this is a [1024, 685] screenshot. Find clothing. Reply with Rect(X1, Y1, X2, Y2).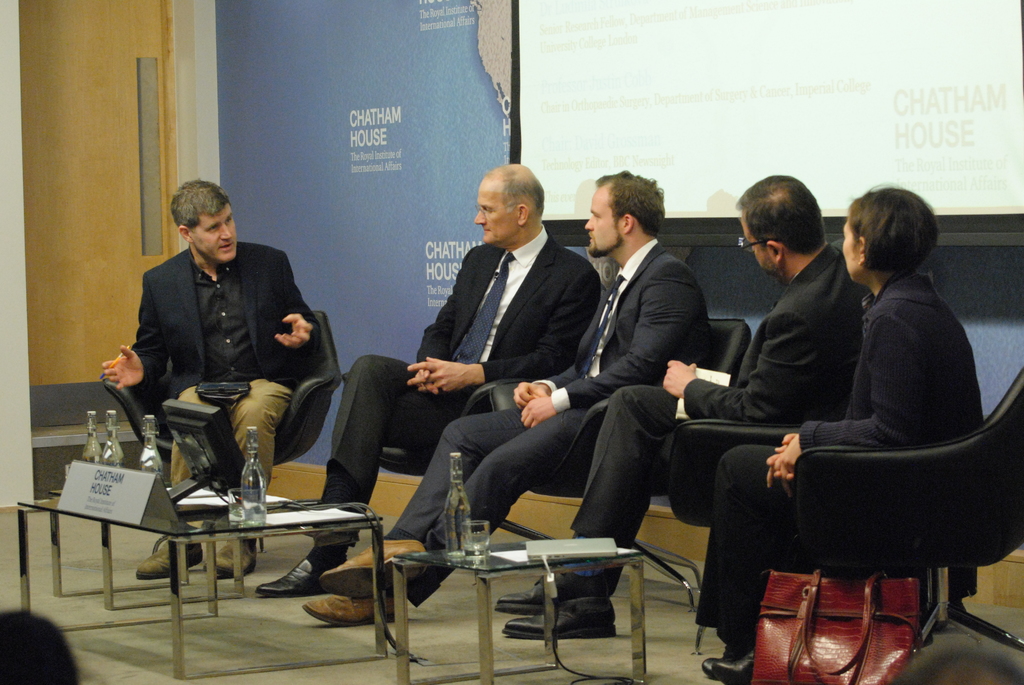
Rect(409, 240, 702, 603).
